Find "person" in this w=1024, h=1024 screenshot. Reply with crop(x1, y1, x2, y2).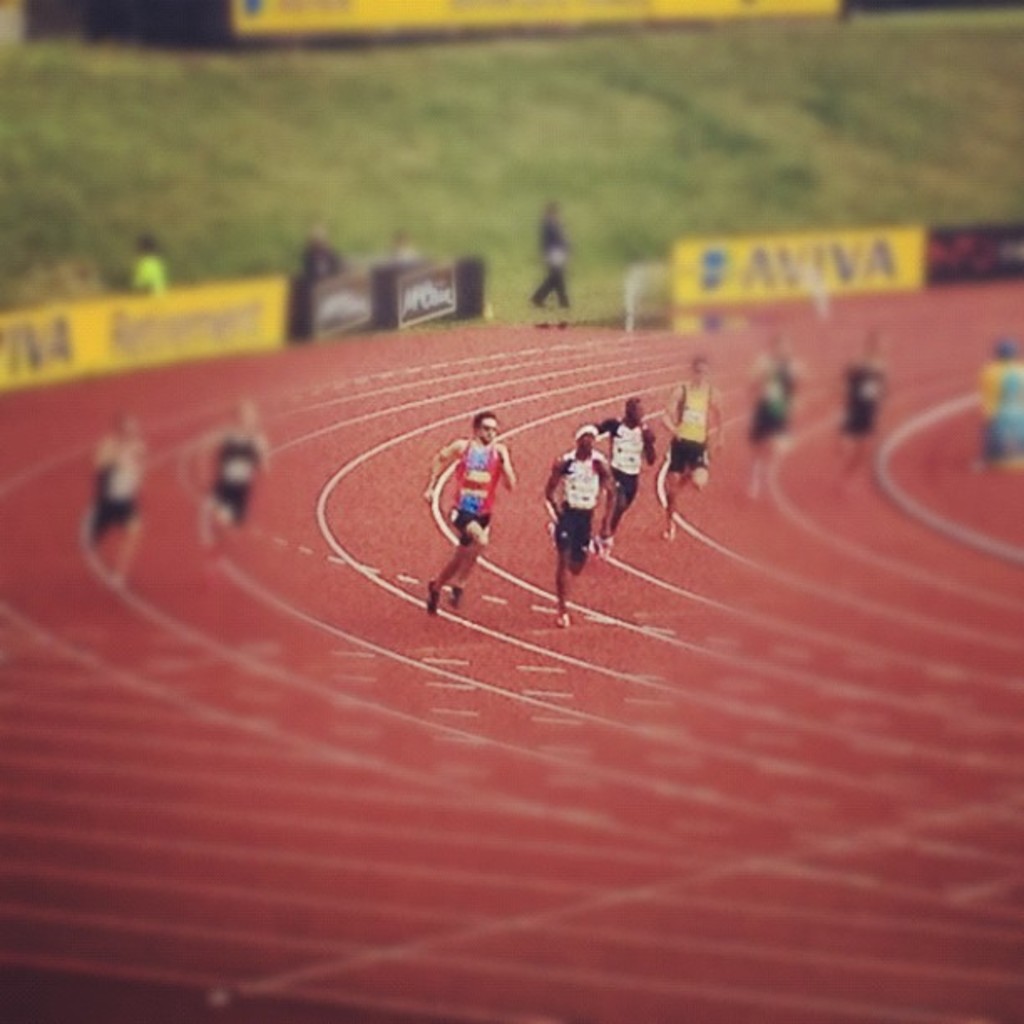
crop(438, 417, 525, 619).
